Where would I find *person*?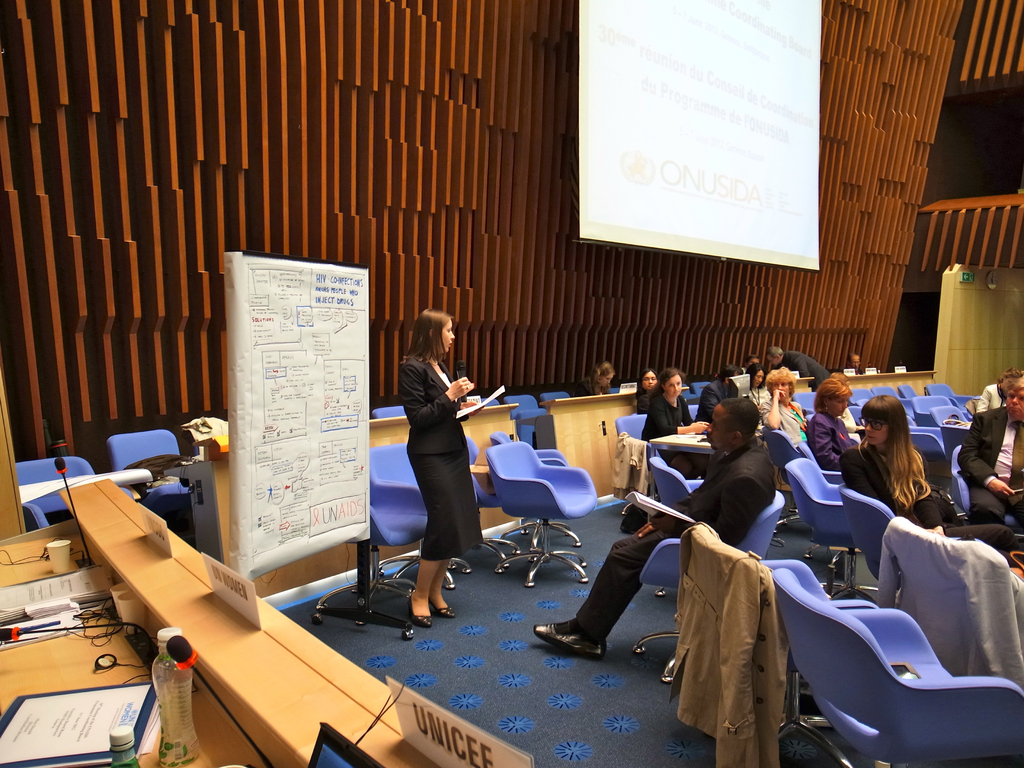
At <box>739,365,779,408</box>.
